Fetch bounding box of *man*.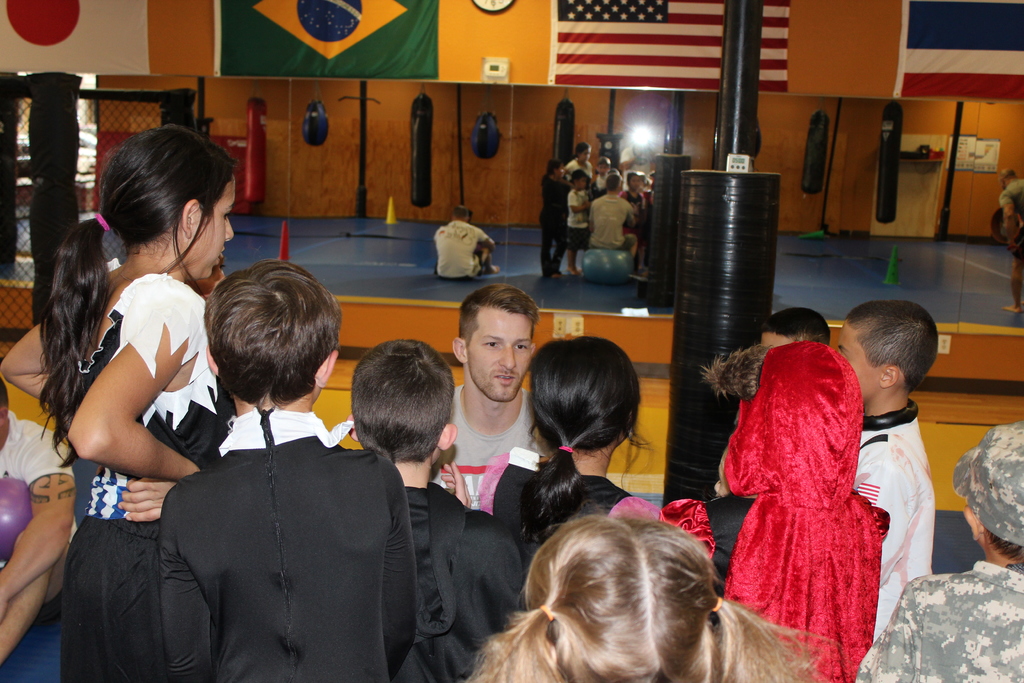
Bbox: [431,284,534,507].
